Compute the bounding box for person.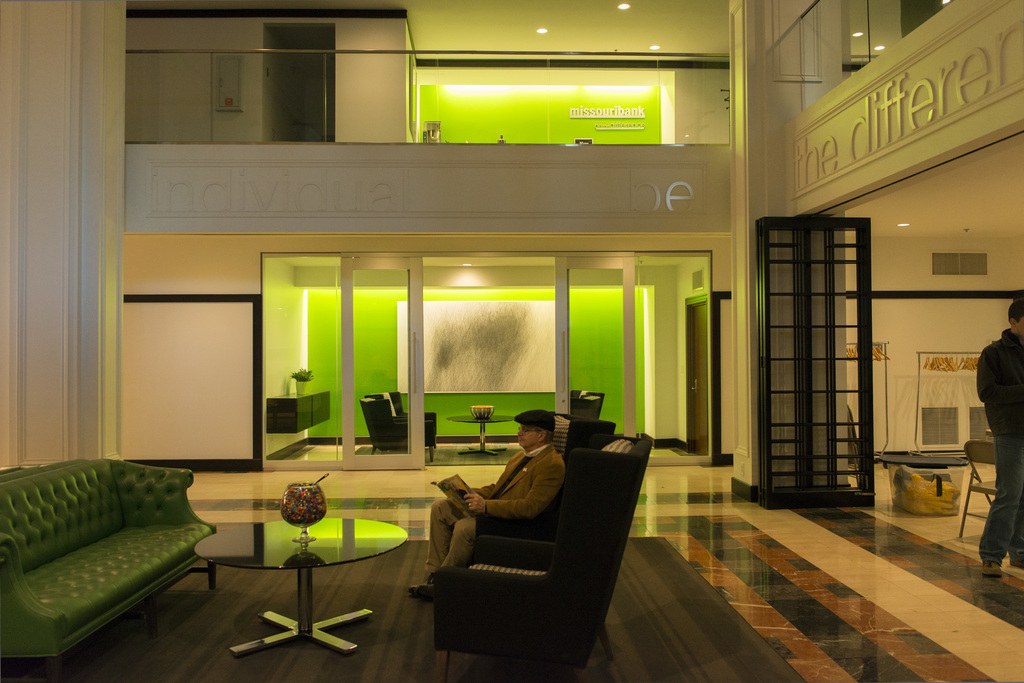
left=405, top=406, right=575, bottom=602.
